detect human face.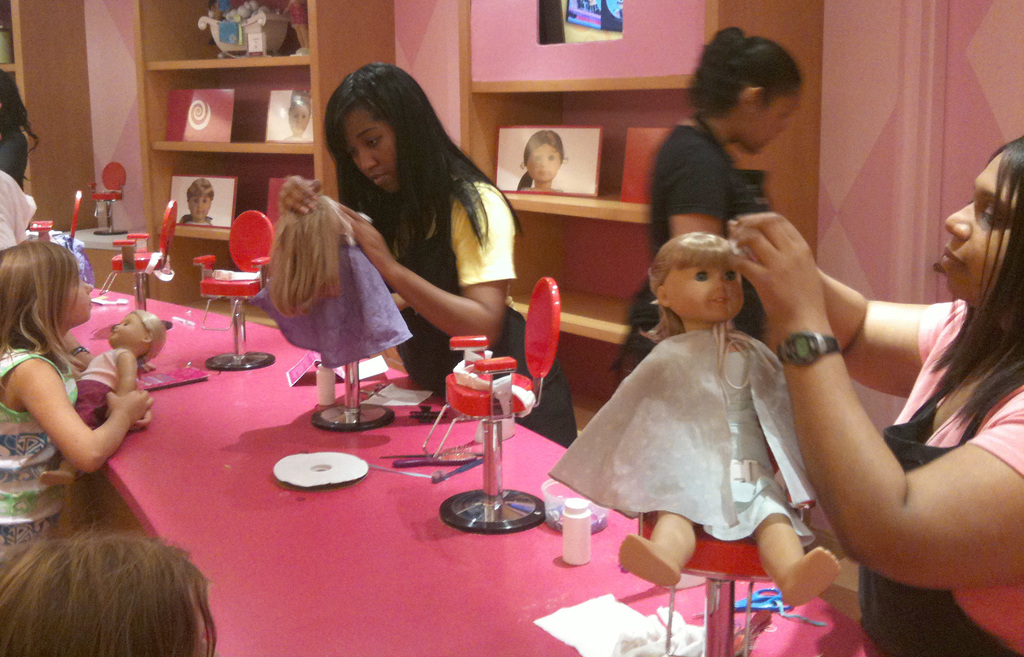
Detected at crop(110, 307, 135, 344).
